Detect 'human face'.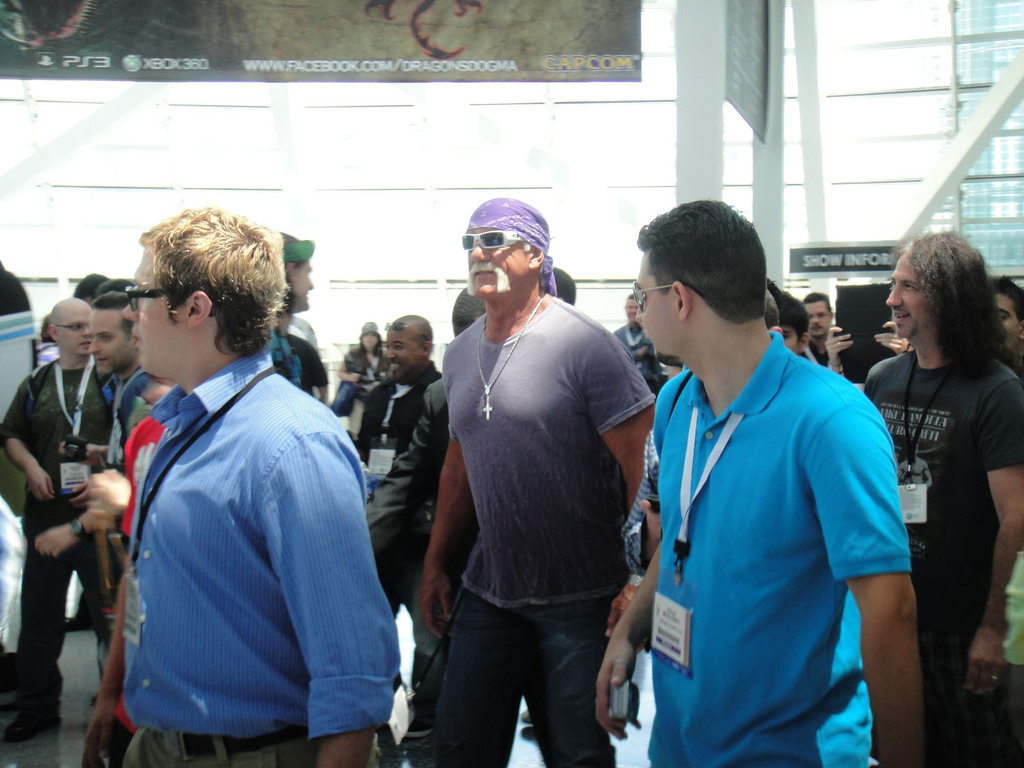
Detected at bbox=(360, 331, 379, 353).
